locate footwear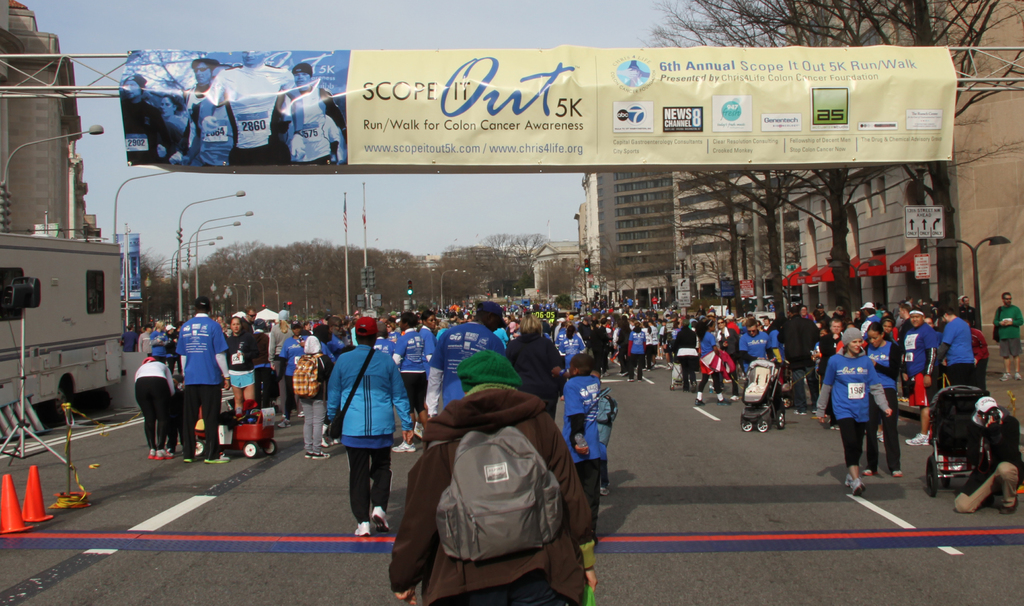
bbox(388, 439, 417, 454)
